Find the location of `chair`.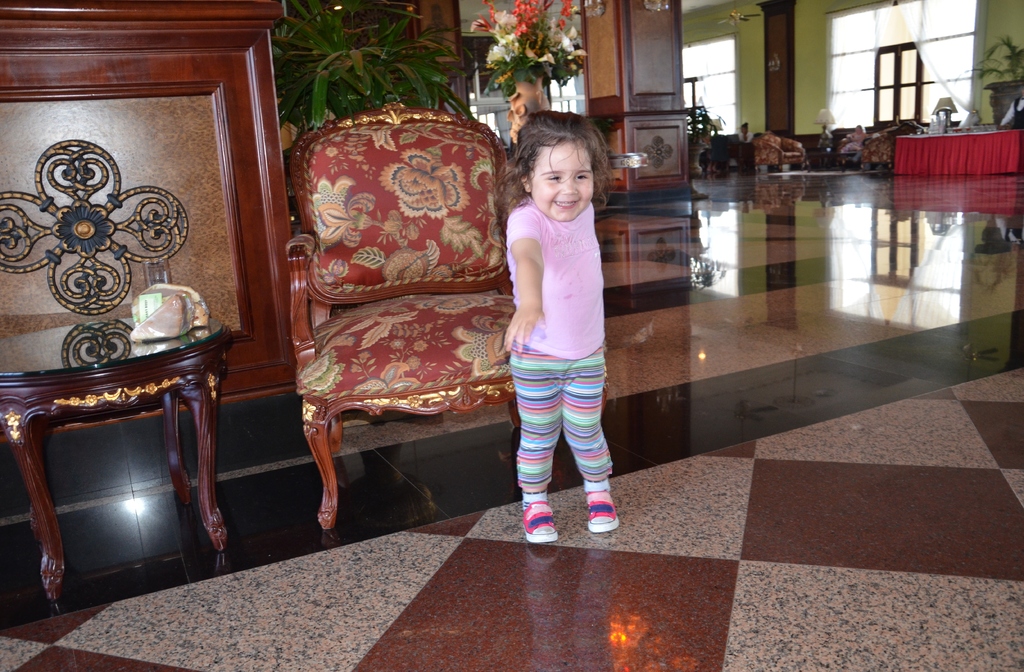
Location: BBox(752, 132, 808, 173).
